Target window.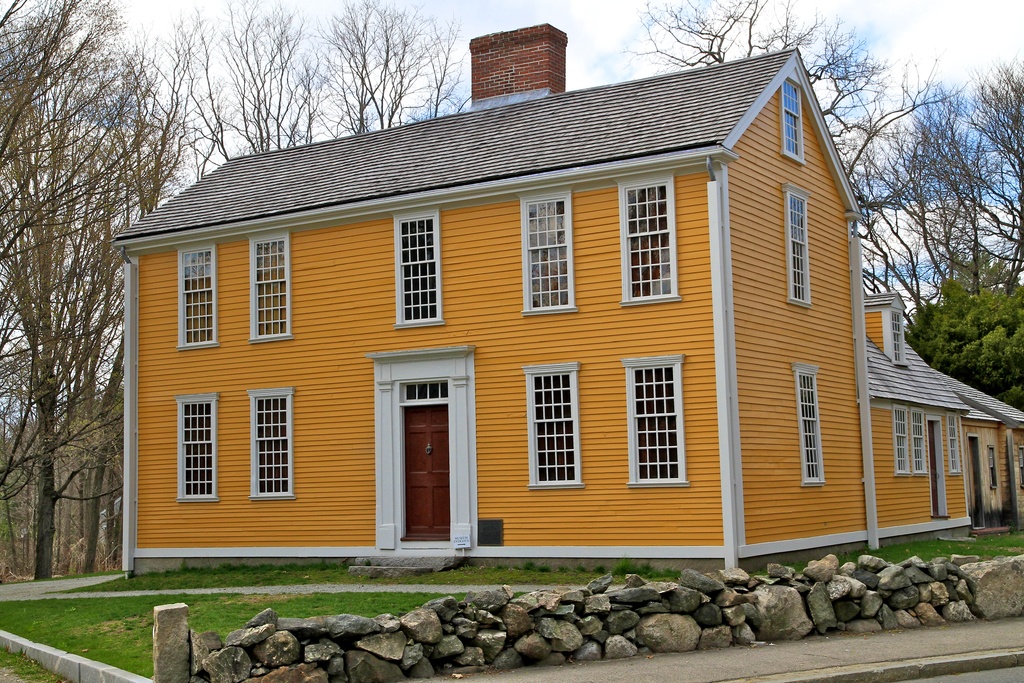
Target region: box(986, 447, 996, 488).
